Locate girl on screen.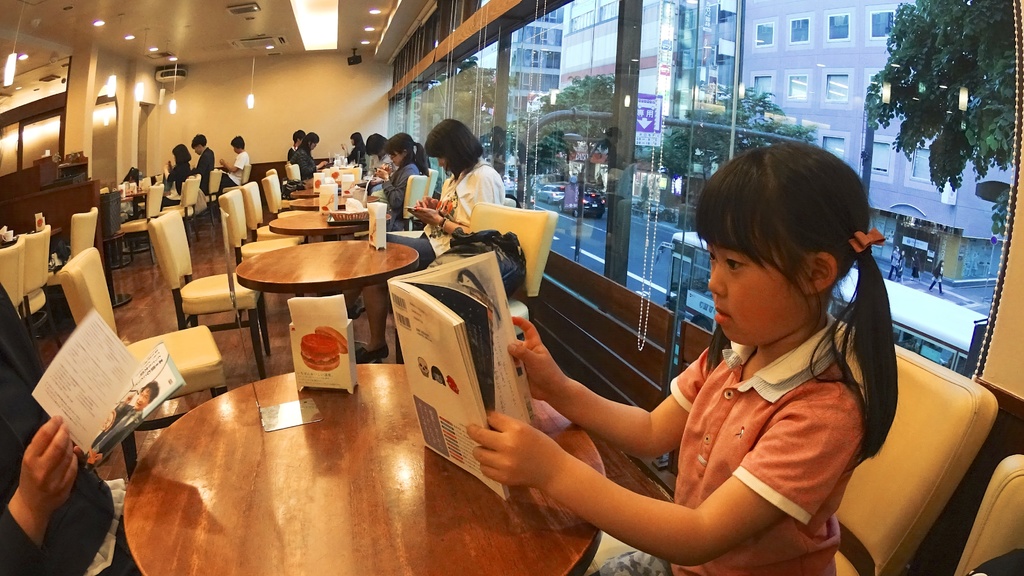
On screen at 161:144:191:195.
